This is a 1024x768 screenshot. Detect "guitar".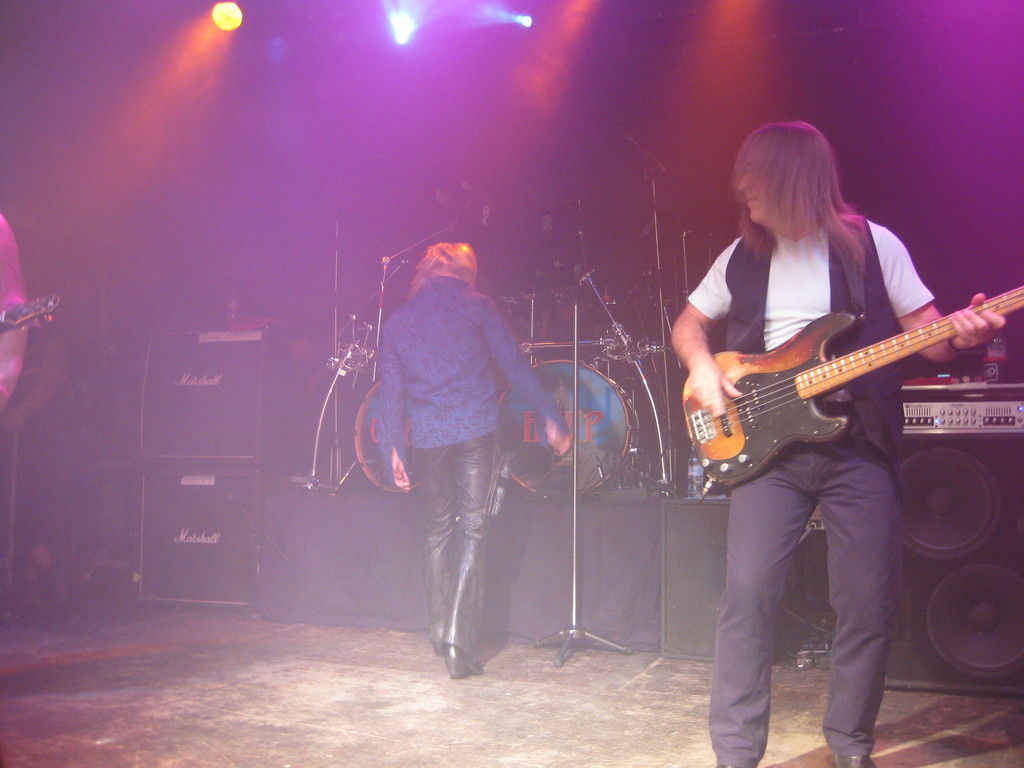
[682, 283, 1023, 495].
